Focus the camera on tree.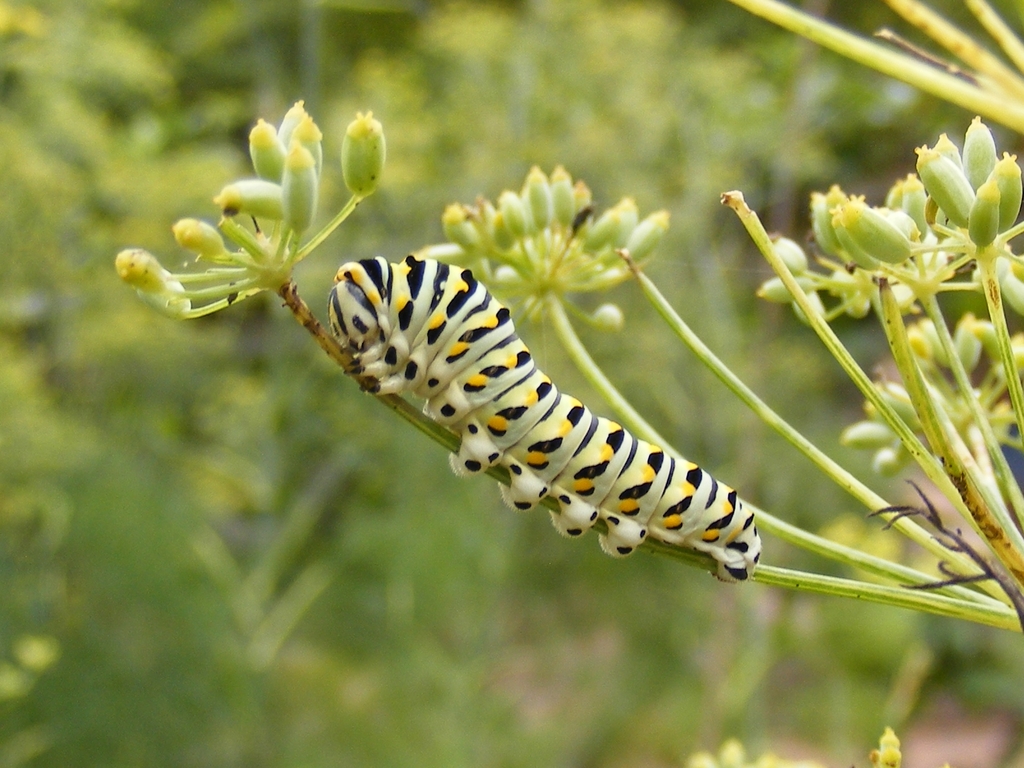
Focus region: (40, 44, 1015, 713).
